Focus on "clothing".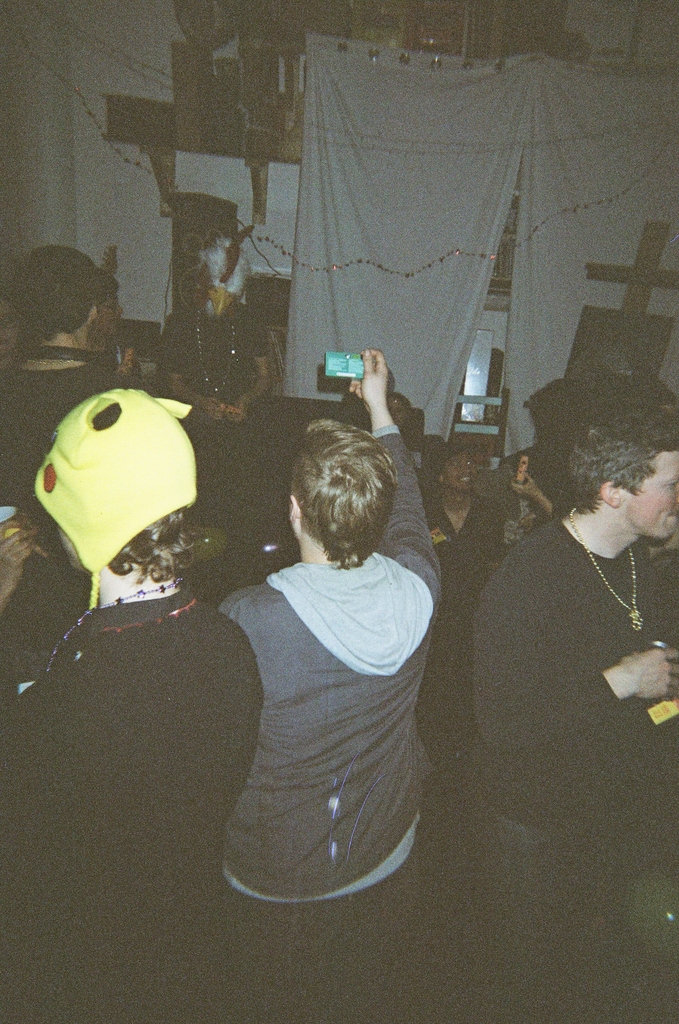
Focused at (200,477,463,908).
